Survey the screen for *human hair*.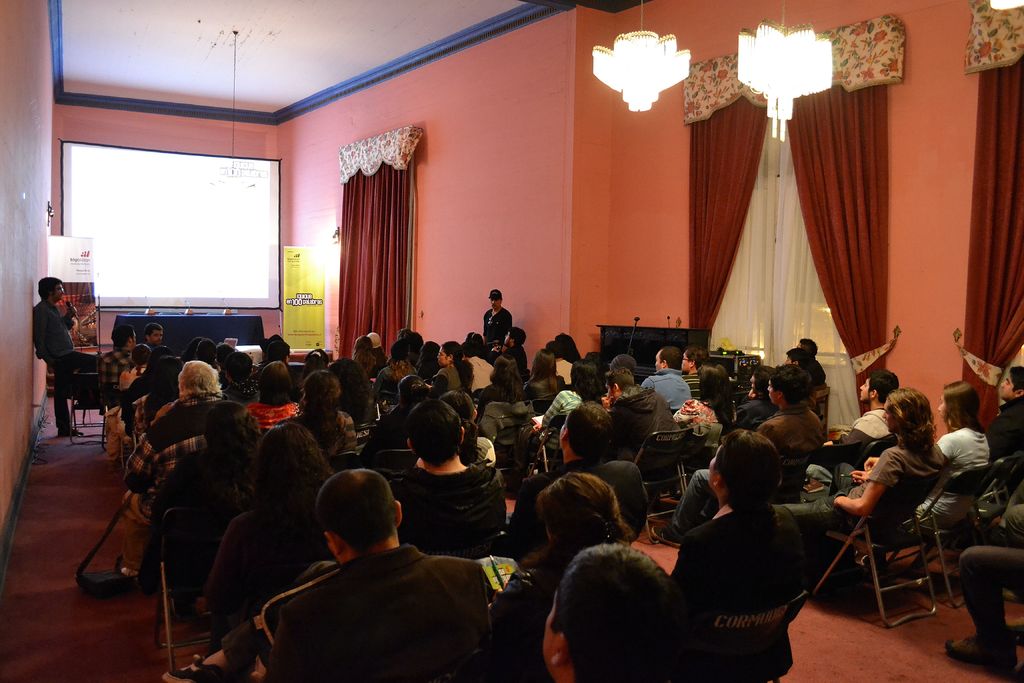
Survey found: Rect(769, 363, 813, 404).
